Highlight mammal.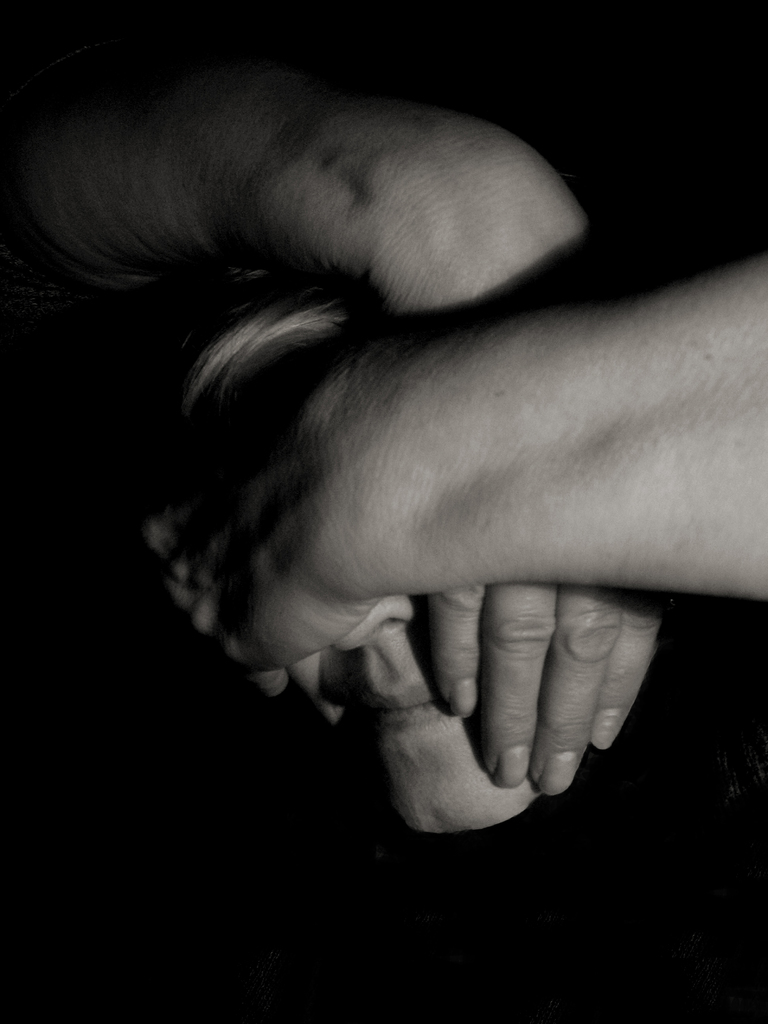
Highlighted region: {"x1": 0, "y1": 0, "x2": 767, "y2": 1023}.
